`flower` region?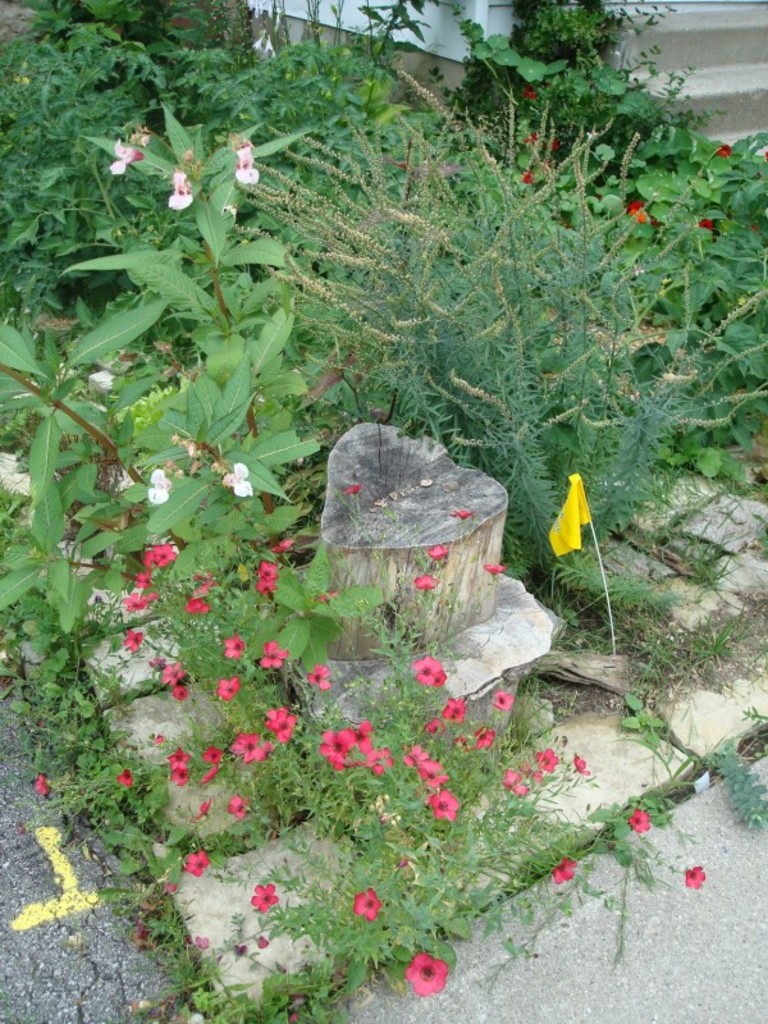
l=256, t=581, r=276, b=595
